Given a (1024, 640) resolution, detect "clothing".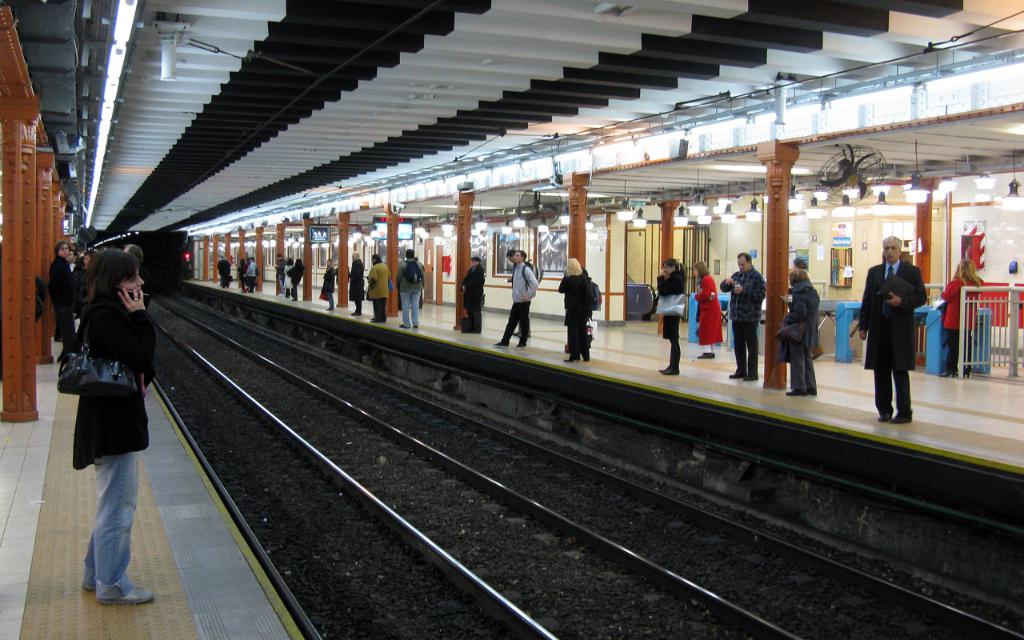
x1=857 y1=257 x2=926 y2=412.
